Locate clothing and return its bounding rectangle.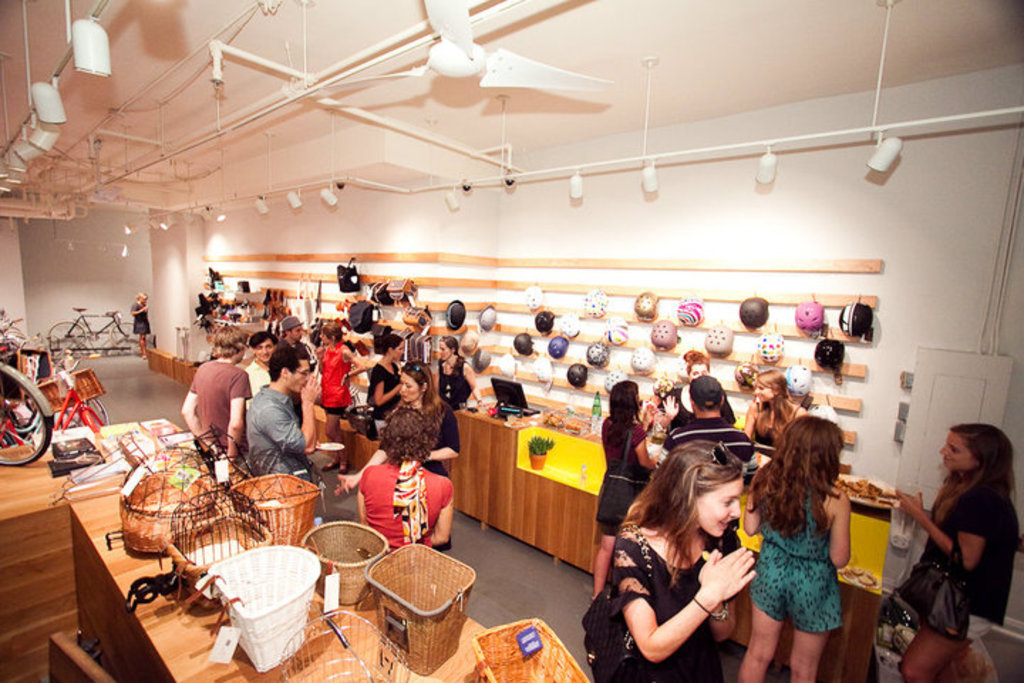
box=[380, 396, 461, 470].
